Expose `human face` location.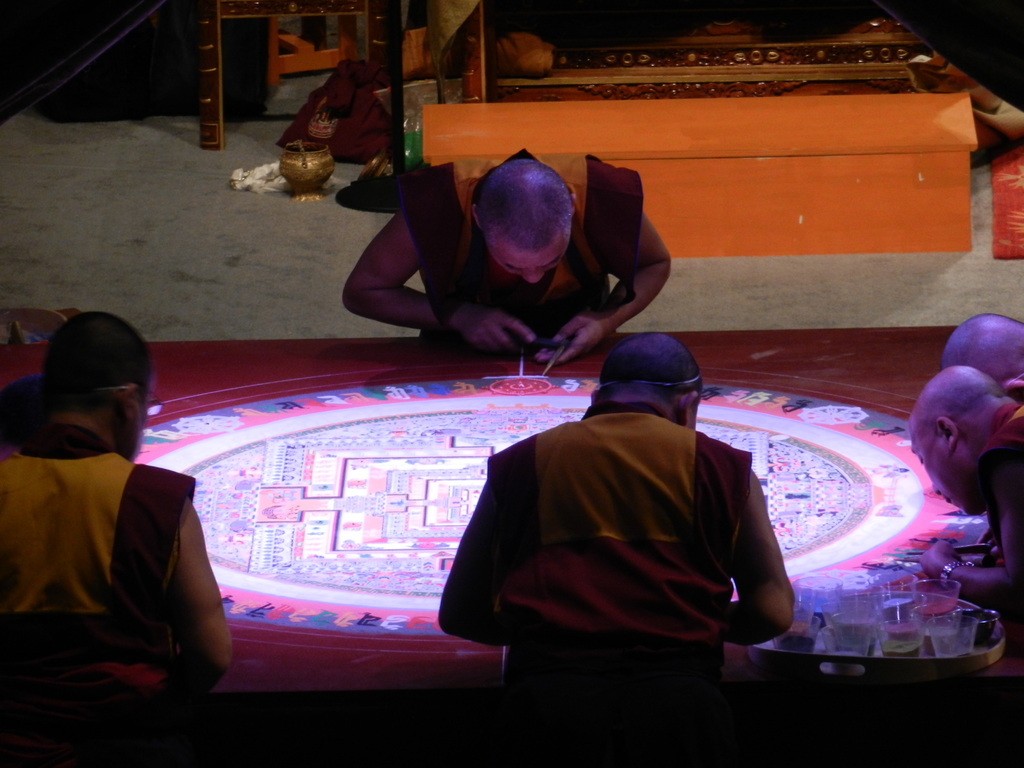
Exposed at BBox(907, 419, 988, 518).
